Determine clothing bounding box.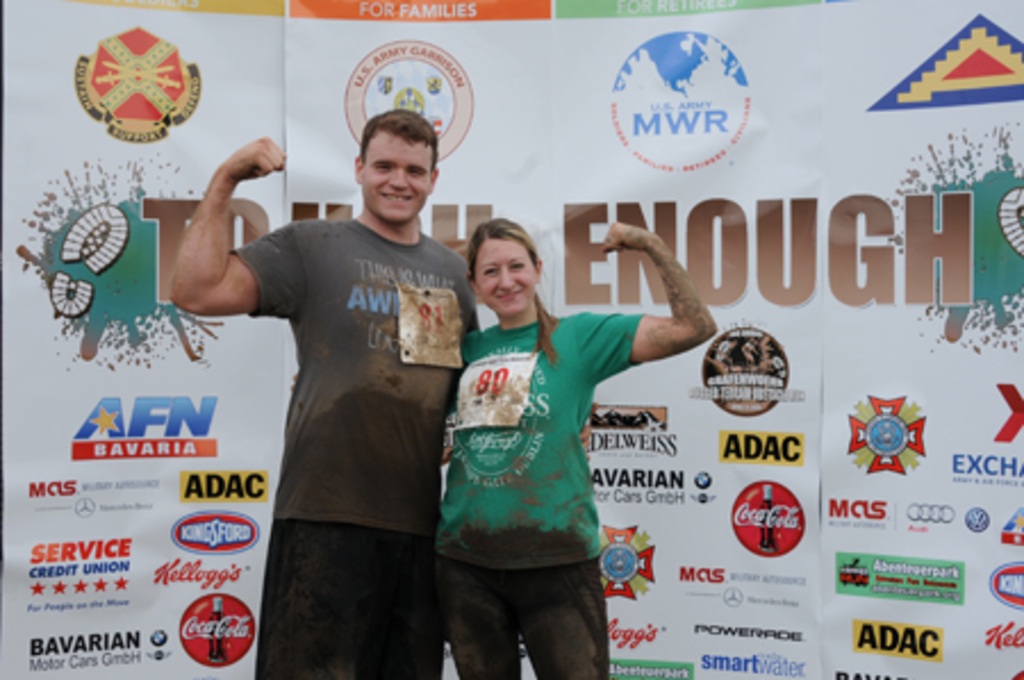
Determined: [x1=182, y1=125, x2=478, y2=646].
